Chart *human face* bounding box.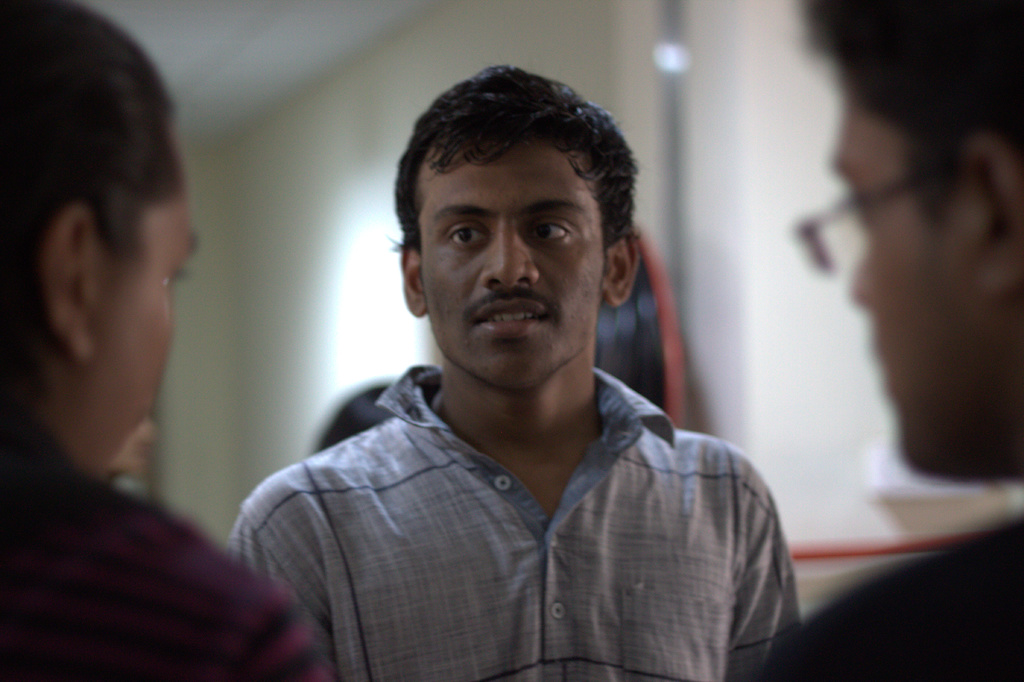
Charted: bbox=(412, 150, 600, 391).
